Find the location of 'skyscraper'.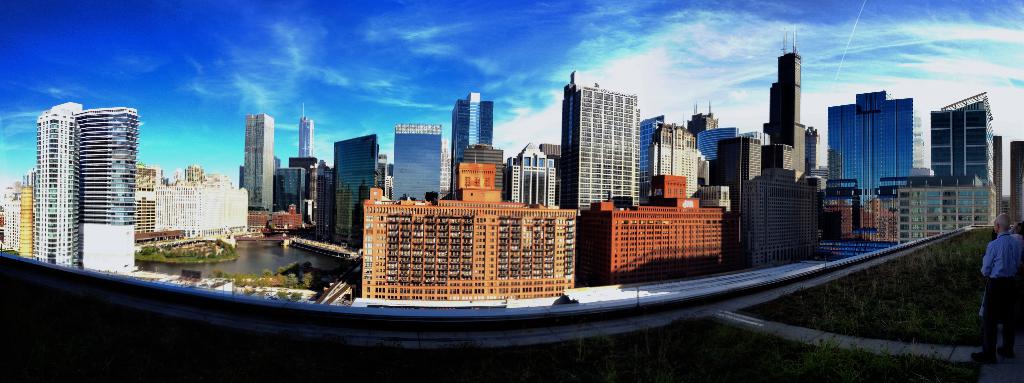
Location: l=591, t=180, r=734, b=291.
